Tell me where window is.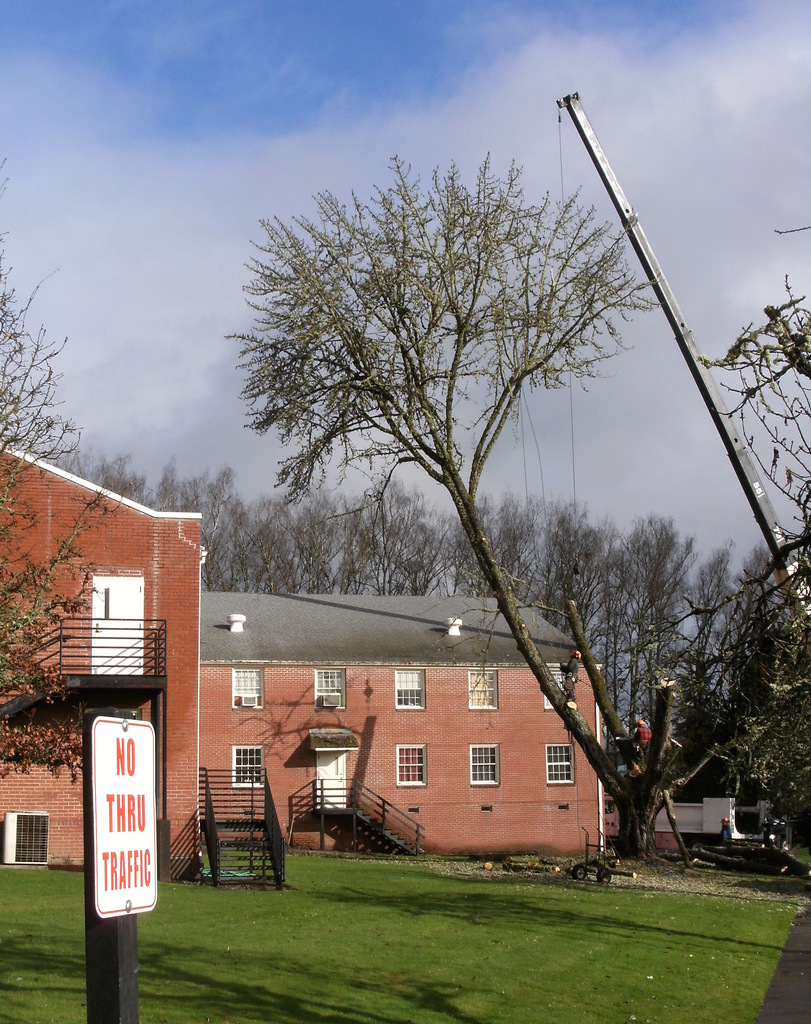
window is at Rect(231, 665, 266, 707).
